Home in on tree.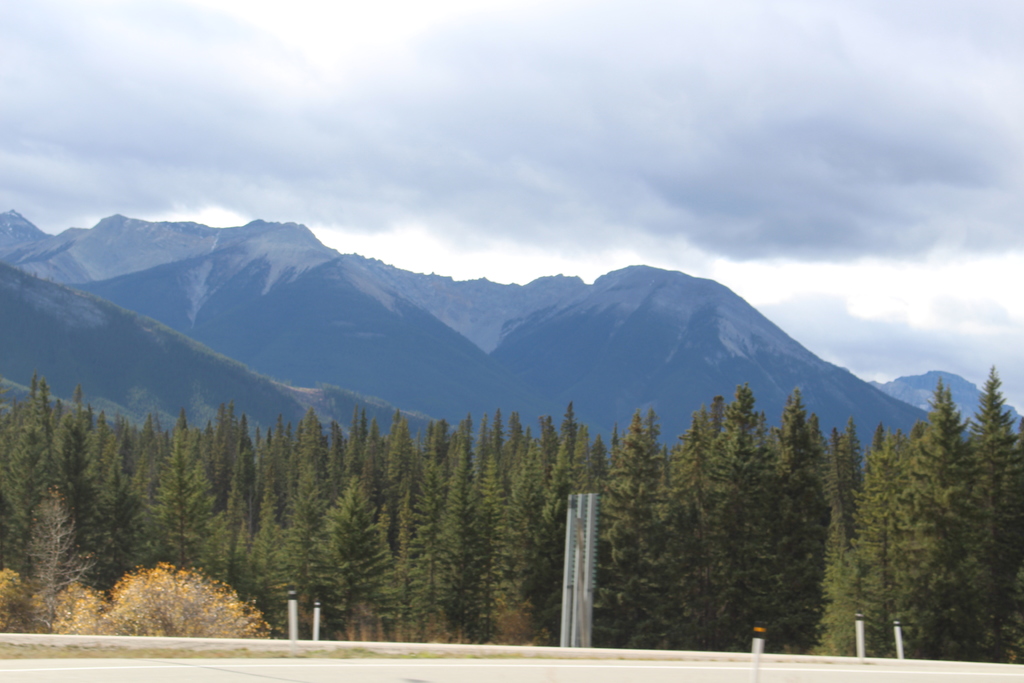
Homed in at Rect(312, 409, 371, 645).
